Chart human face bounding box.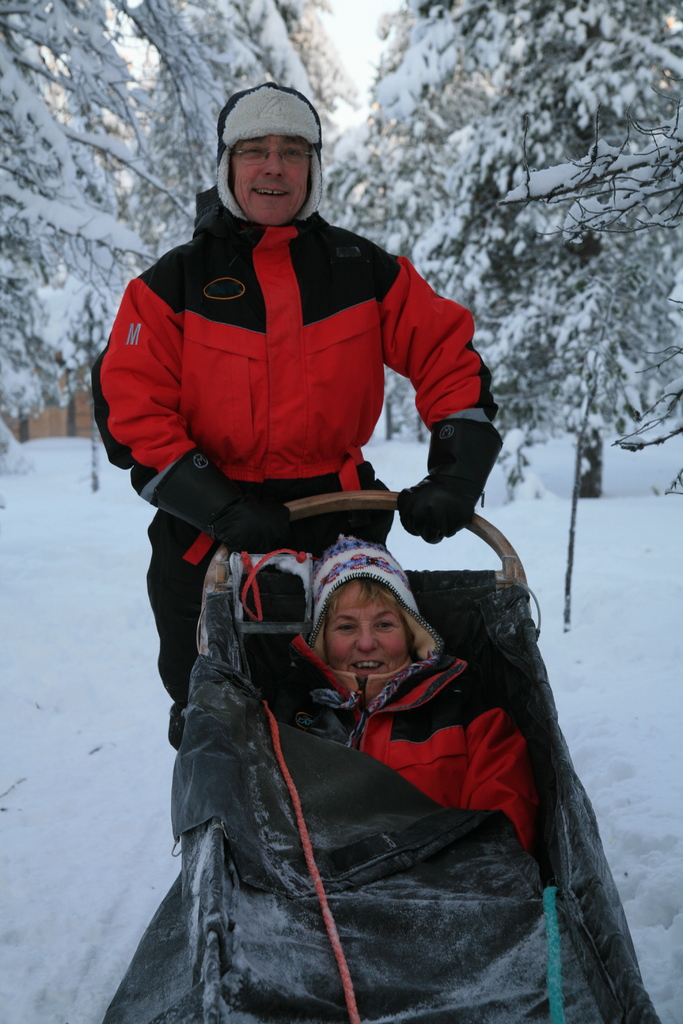
Charted: detection(325, 577, 407, 671).
